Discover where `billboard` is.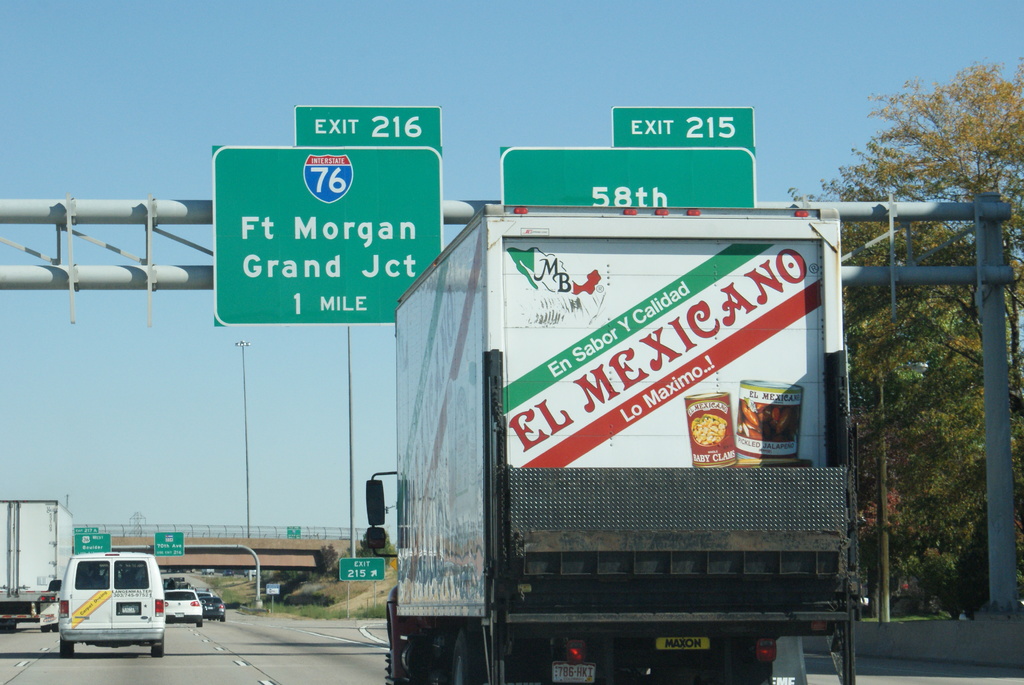
Discovered at locate(502, 146, 760, 212).
